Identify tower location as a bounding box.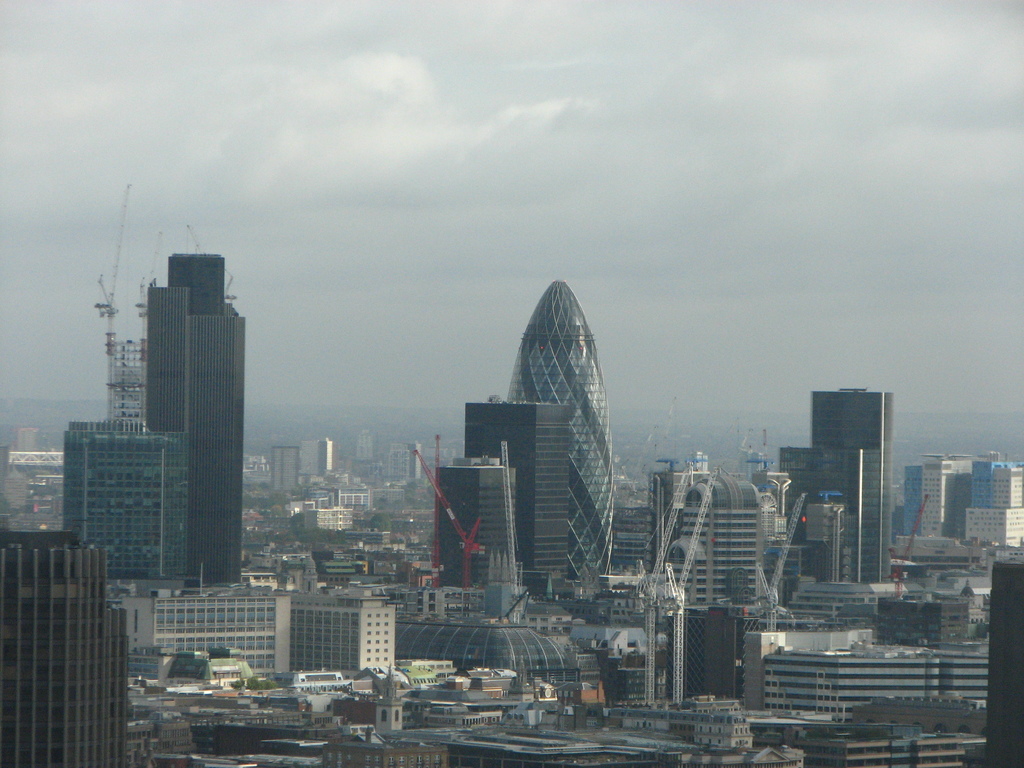
l=775, t=438, r=881, b=582.
